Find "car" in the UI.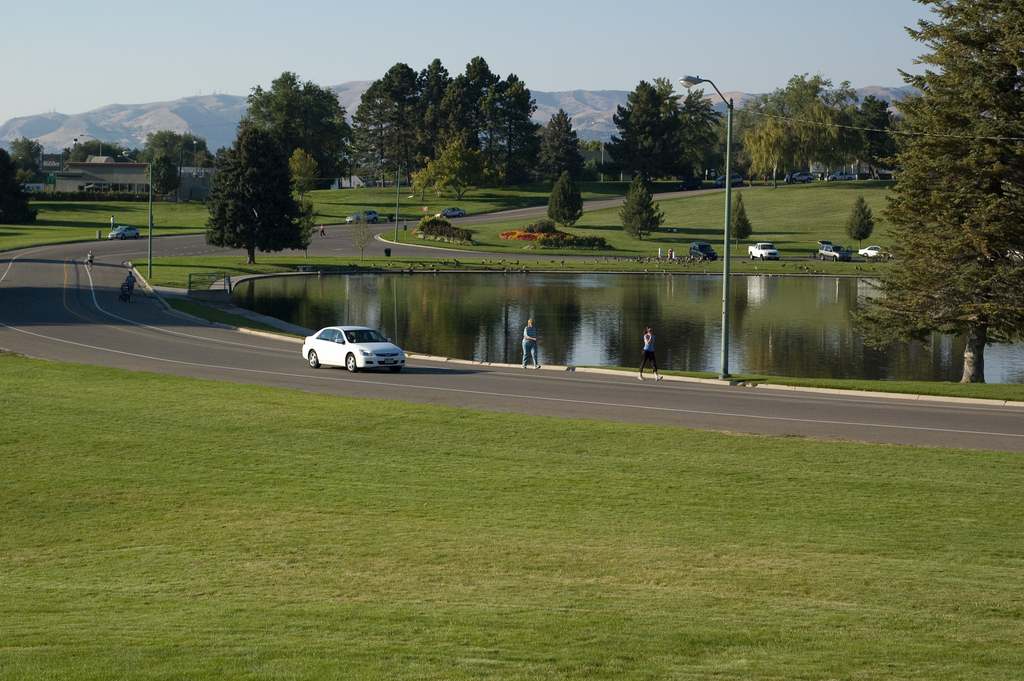
UI element at 685, 241, 719, 262.
